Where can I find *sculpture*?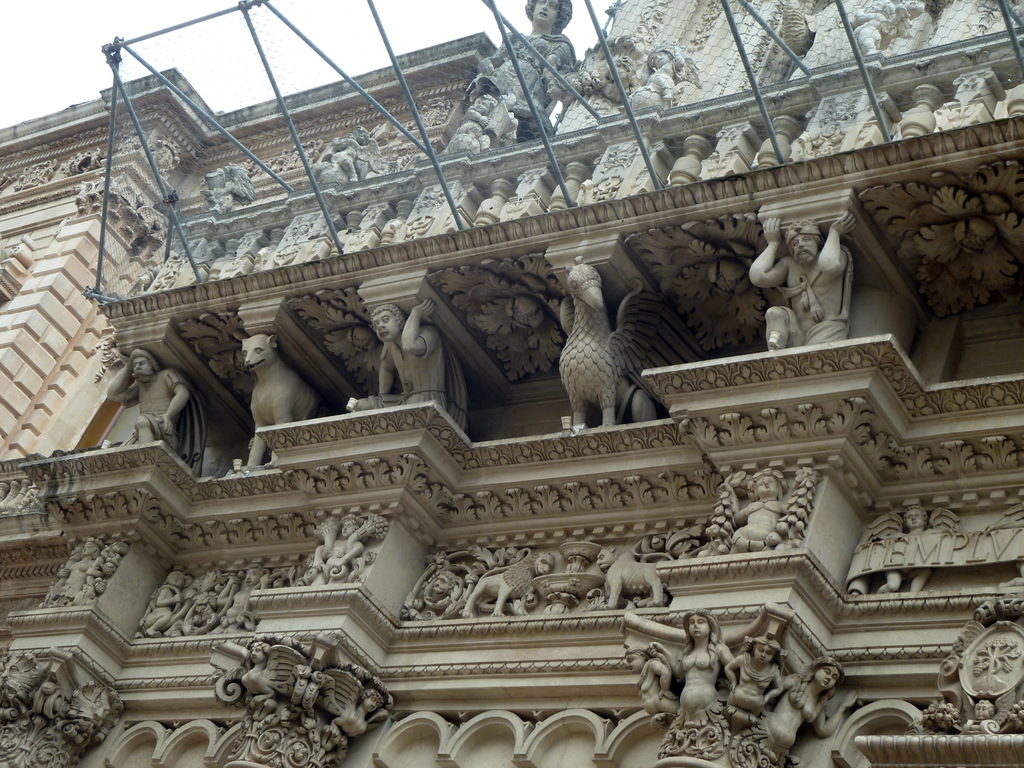
You can find it at box(710, 467, 793, 559).
